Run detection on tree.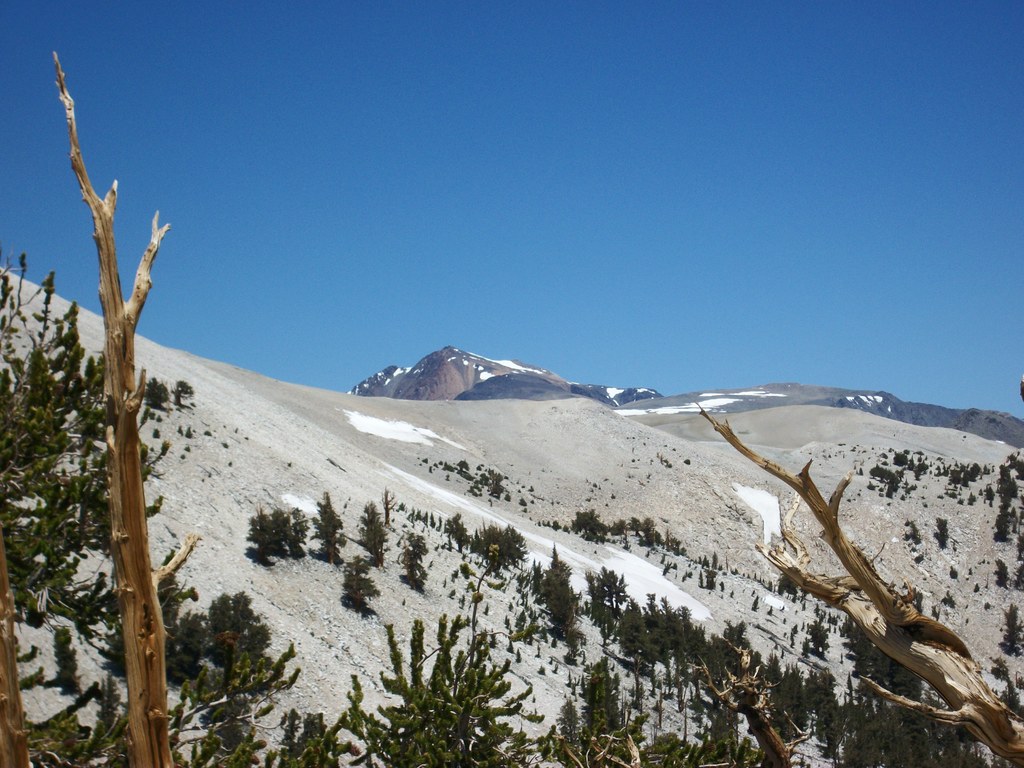
Result: BBox(166, 589, 267, 690).
